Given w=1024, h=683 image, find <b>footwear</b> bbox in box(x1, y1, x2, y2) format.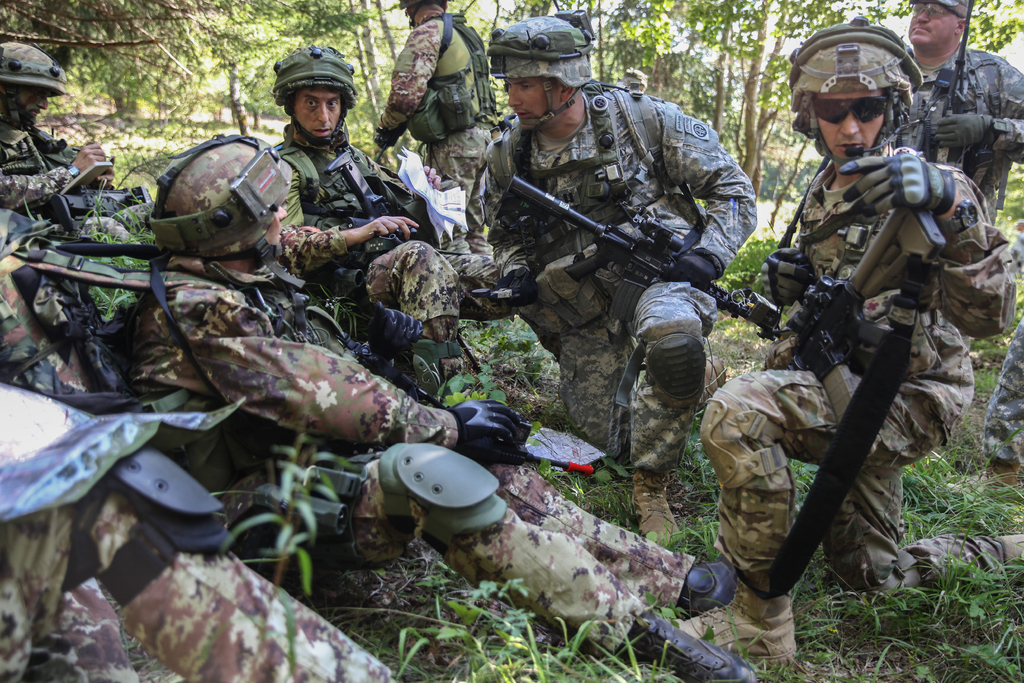
box(982, 454, 1021, 490).
